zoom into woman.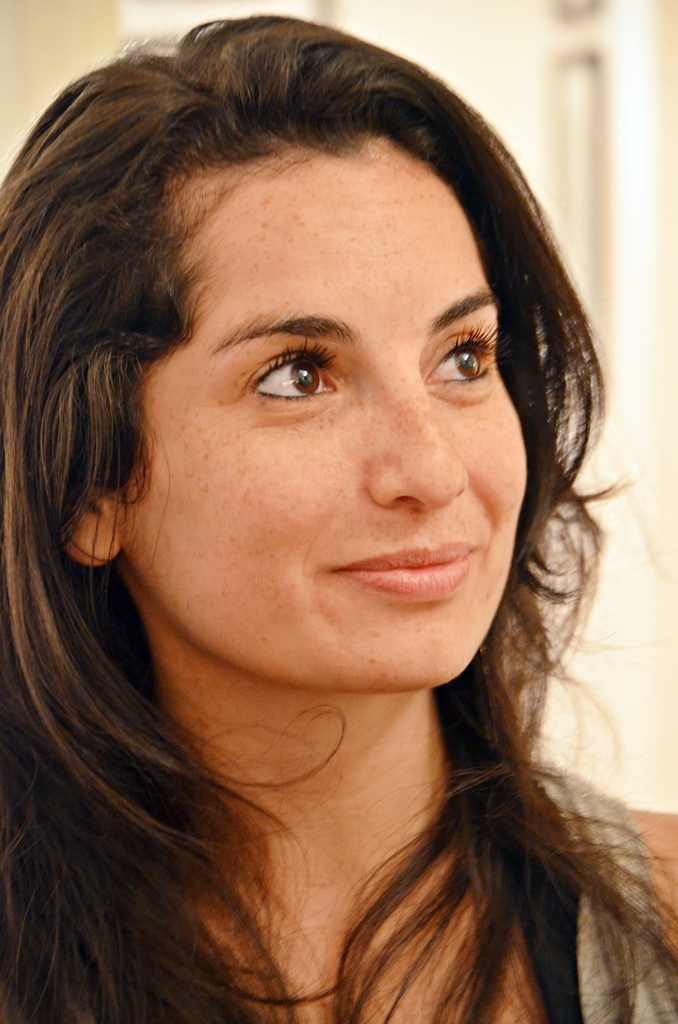
Zoom target: detection(0, 31, 675, 1016).
